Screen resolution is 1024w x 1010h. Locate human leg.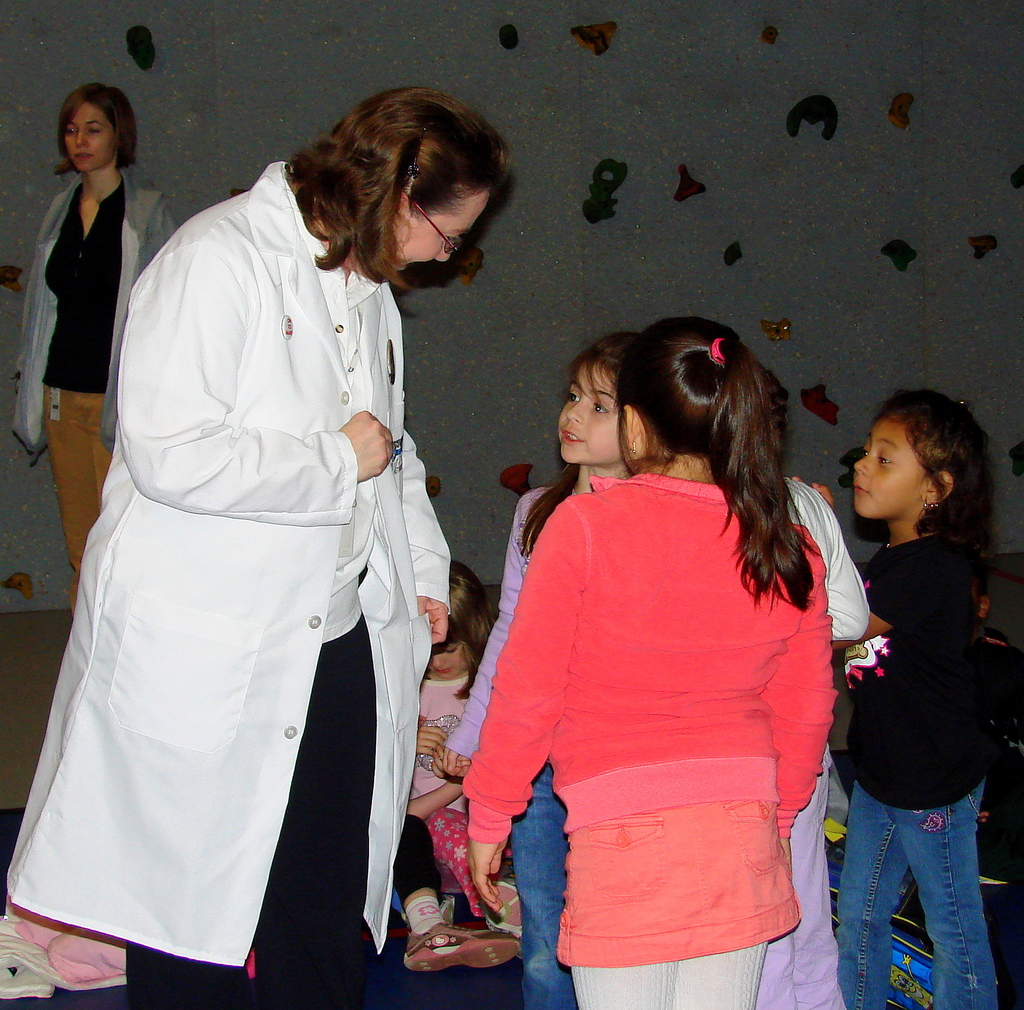
Rect(572, 817, 668, 1009).
